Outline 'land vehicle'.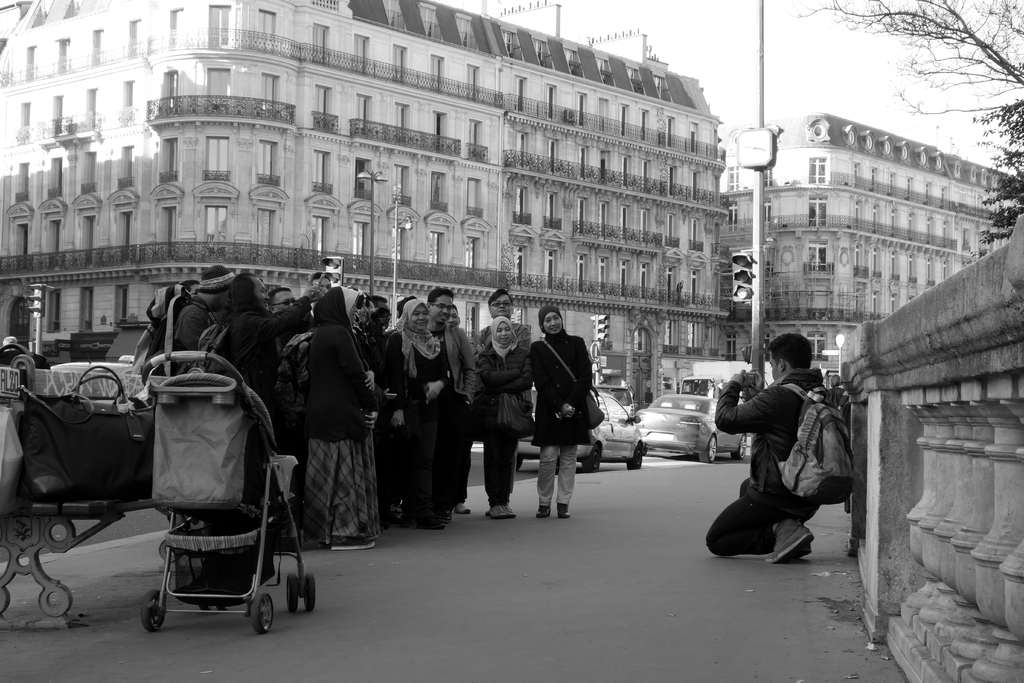
Outline: 502 377 656 475.
